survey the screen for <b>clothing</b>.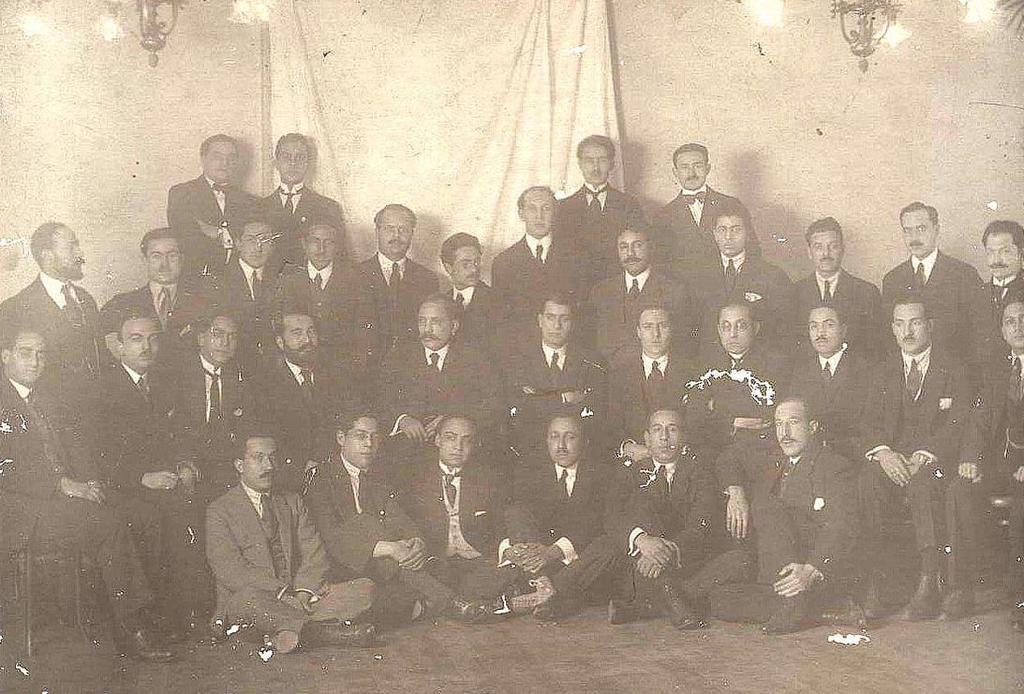
Survey found: rect(166, 342, 270, 499).
